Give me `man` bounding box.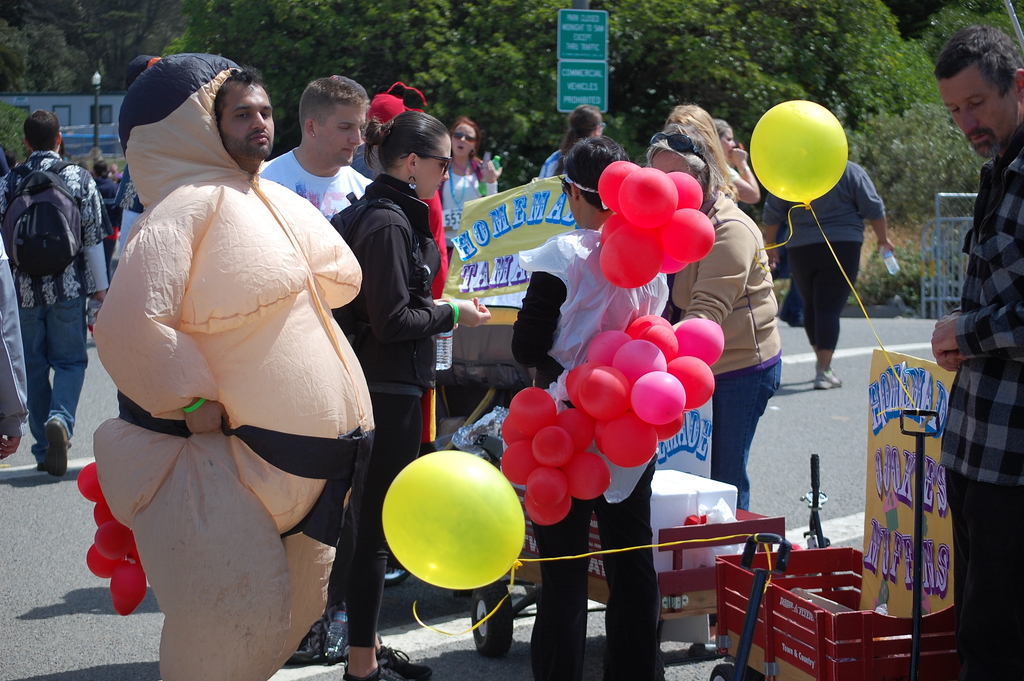
257,77,372,220.
